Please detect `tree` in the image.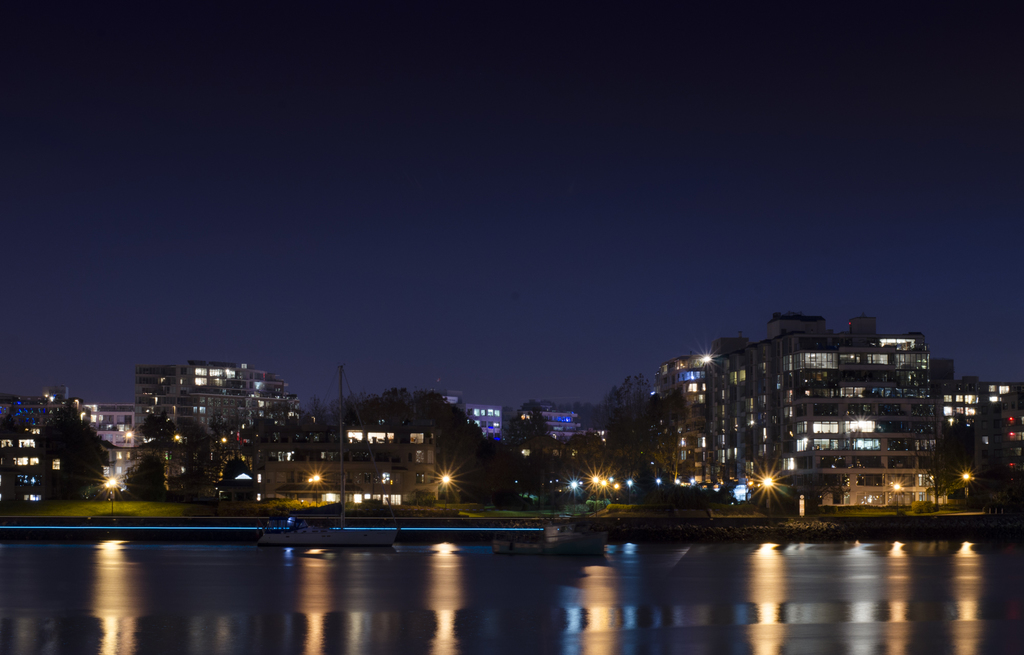
[585,369,664,458].
